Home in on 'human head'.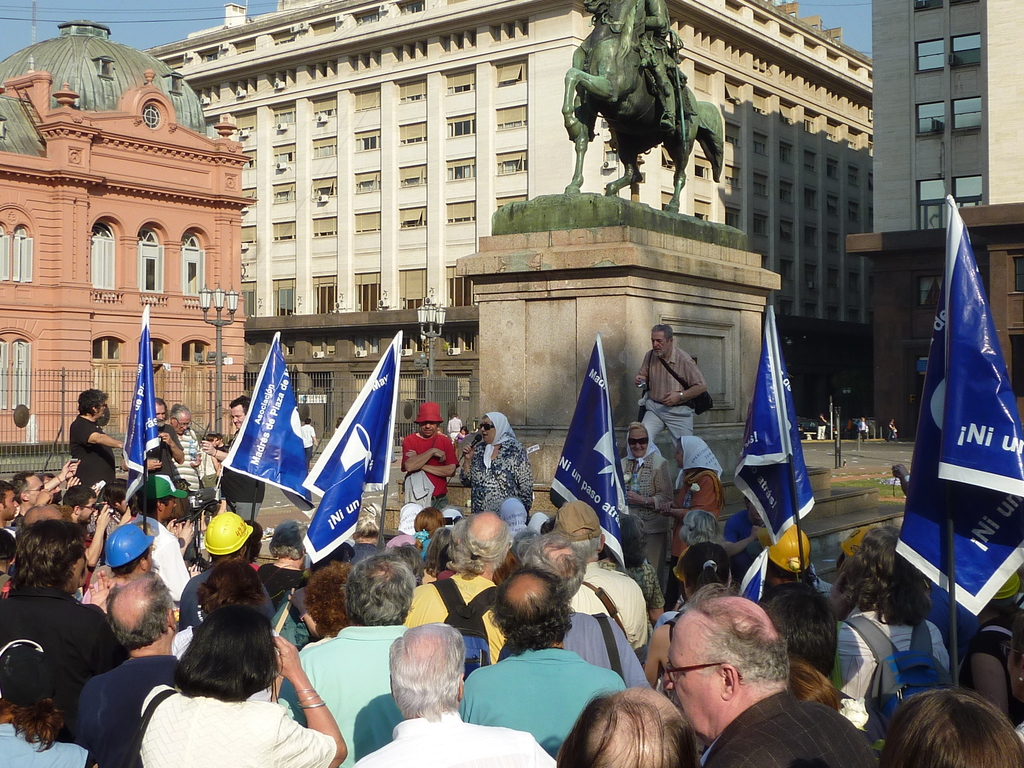
Homed in at detection(191, 560, 268, 618).
